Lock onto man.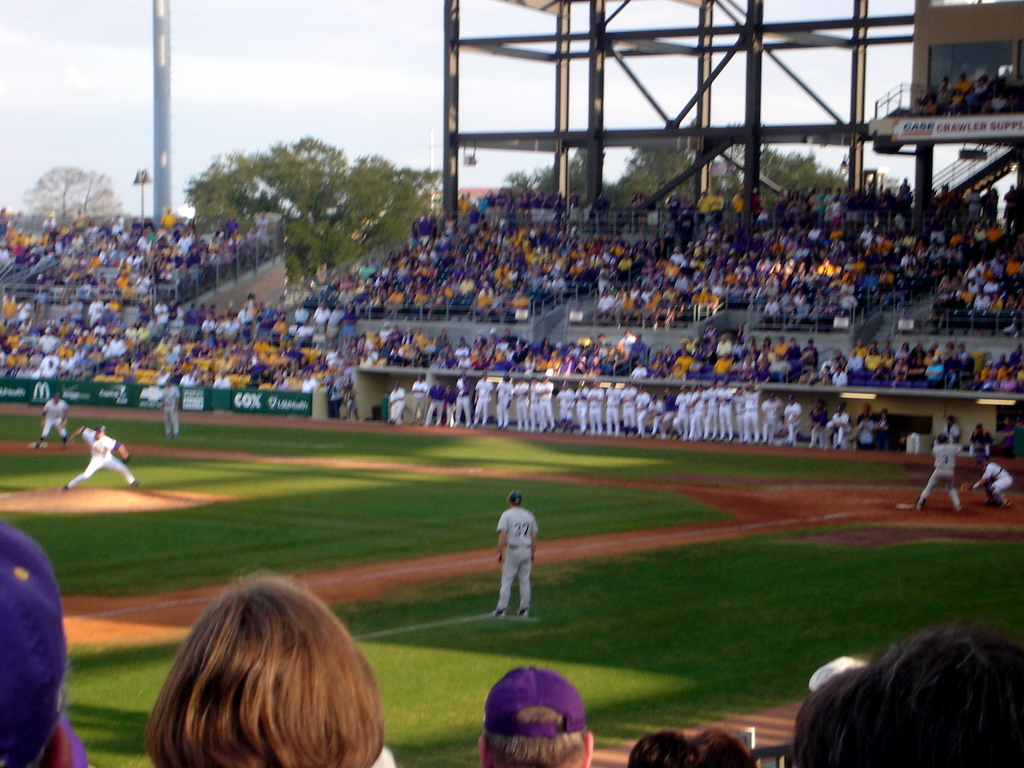
Locked: bbox=[156, 374, 179, 434].
